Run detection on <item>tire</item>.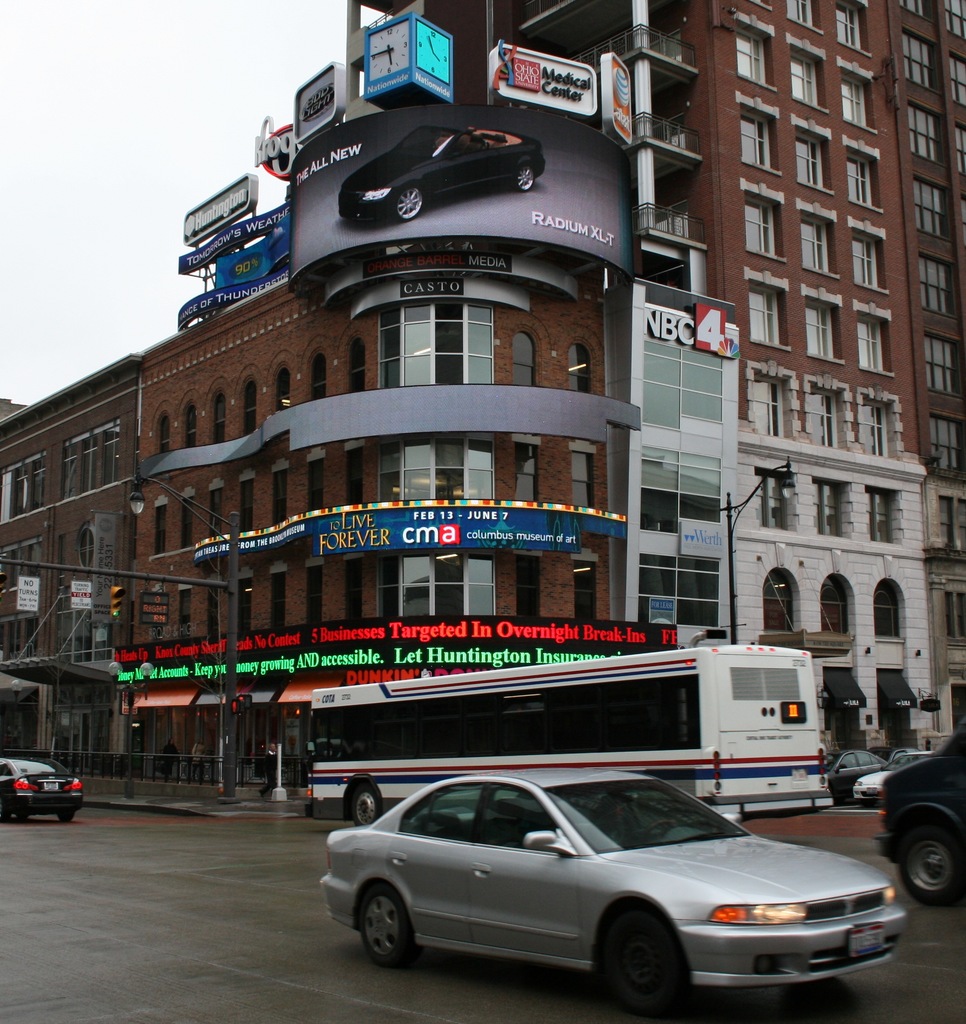
Result: <bbox>357, 886, 415, 965</bbox>.
